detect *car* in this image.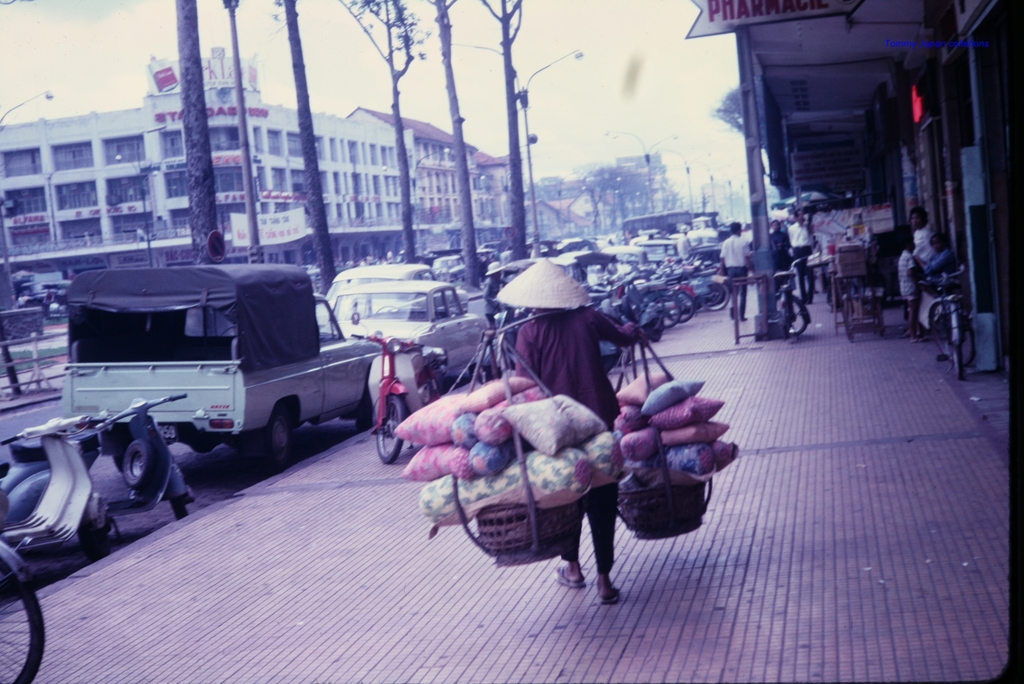
Detection: 320,261,428,327.
